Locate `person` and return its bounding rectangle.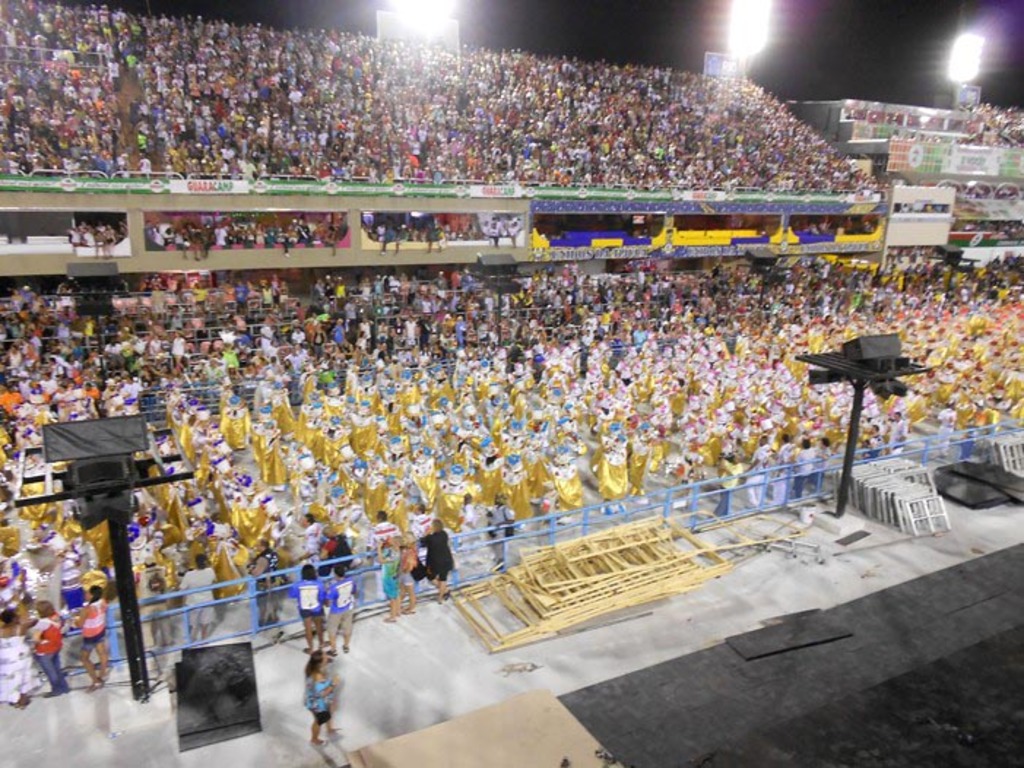
x1=301, y1=644, x2=343, y2=749.
